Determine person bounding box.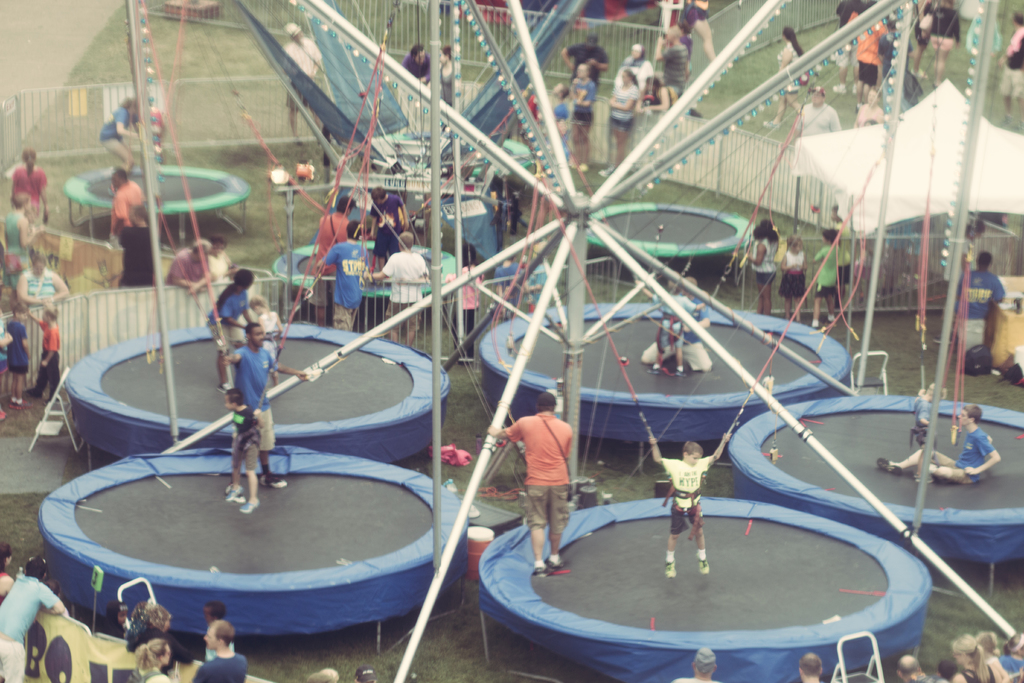
Determined: {"x1": 780, "y1": 234, "x2": 806, "y2": 325}.
